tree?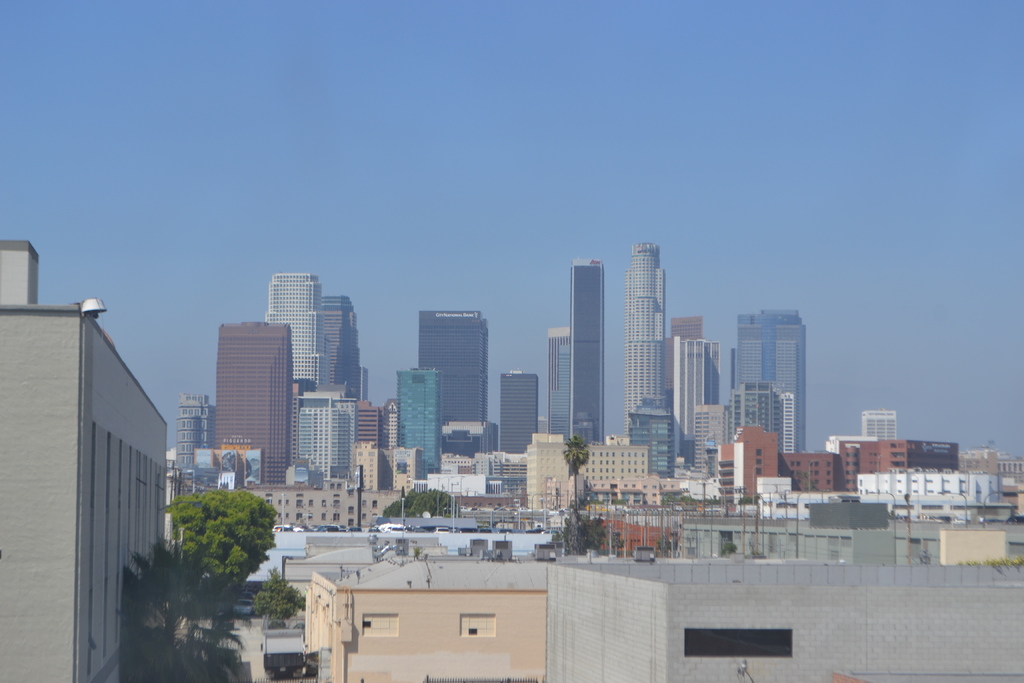
BBox(141, 472, 283, 616)
